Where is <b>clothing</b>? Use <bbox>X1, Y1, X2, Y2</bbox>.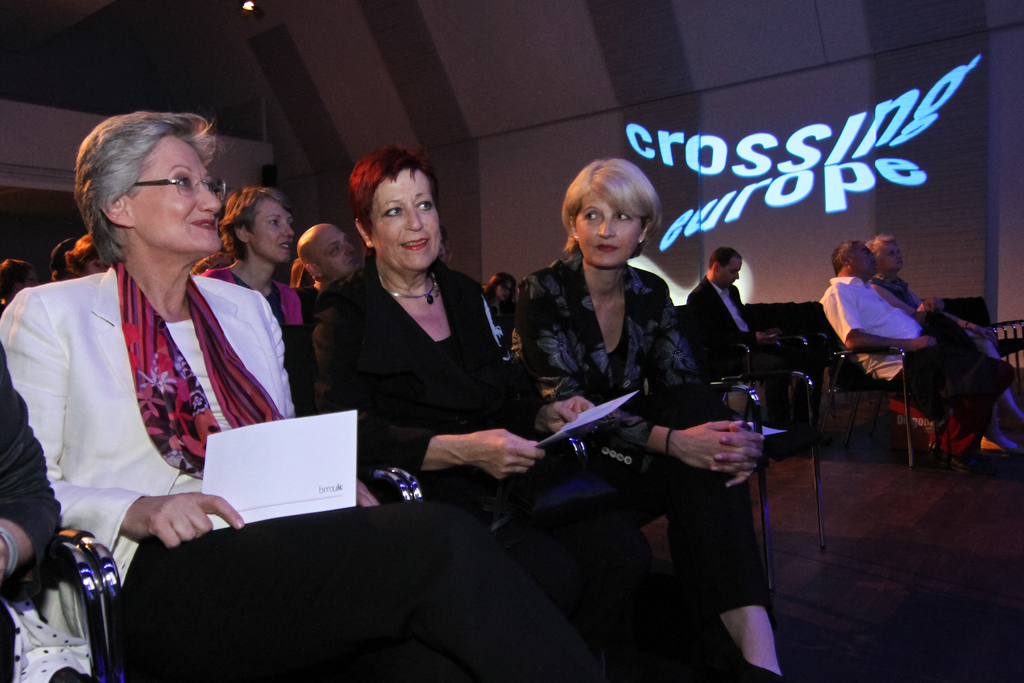
<bbox>808, 273, 1020, 445</bbox>.
